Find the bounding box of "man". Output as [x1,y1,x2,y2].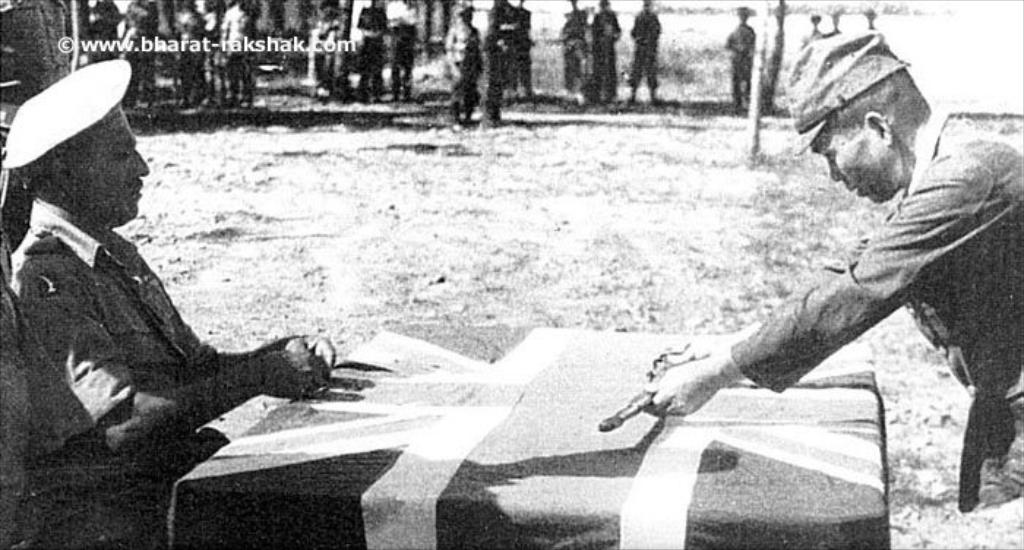
[588,39,1015,527].
